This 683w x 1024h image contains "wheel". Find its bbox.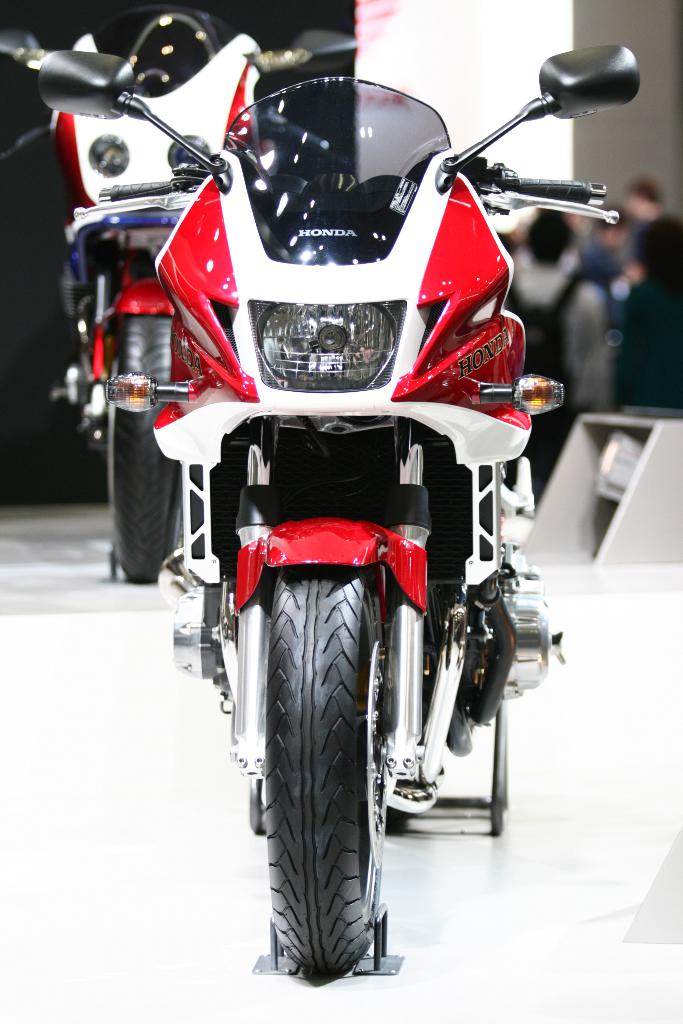
locate(111, 297, 192, 589).
